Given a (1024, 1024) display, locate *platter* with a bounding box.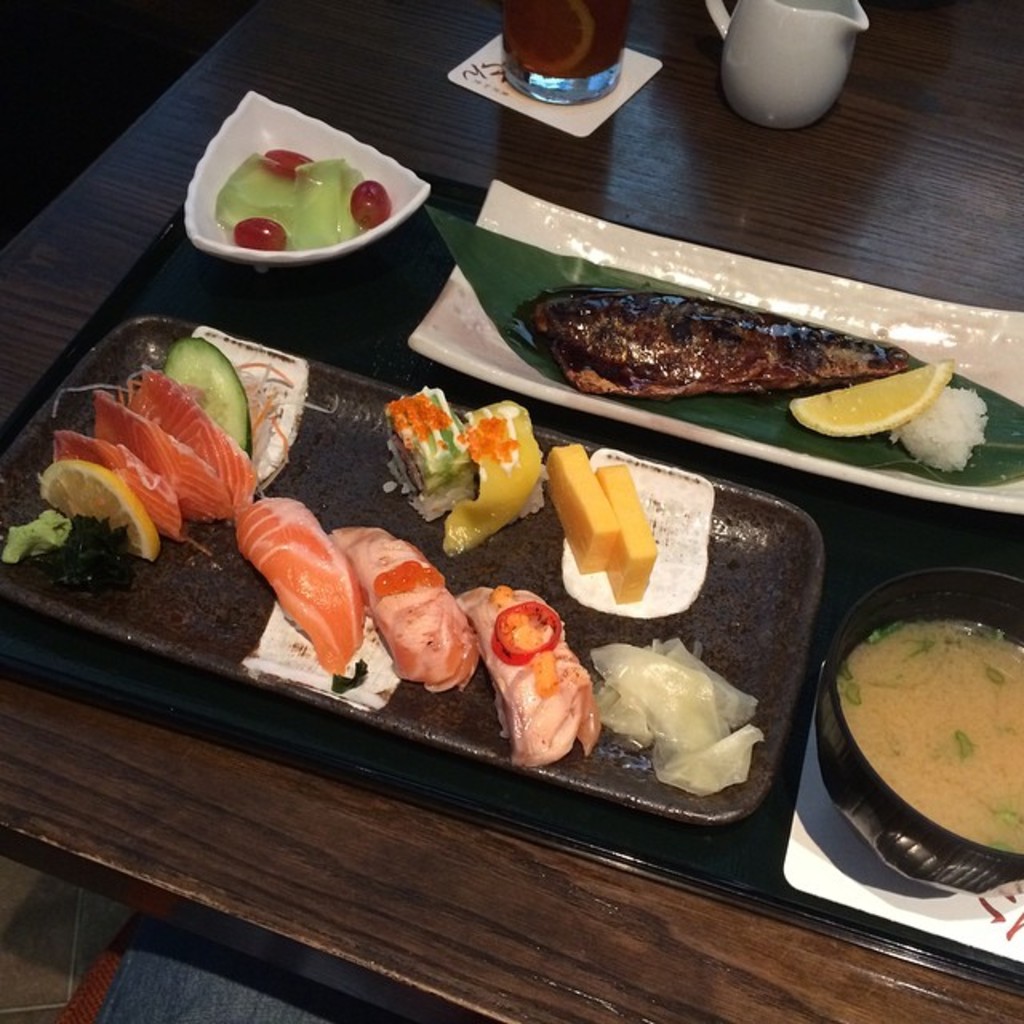
Located: x1=2 y1=323 x2=819 y2=827.
